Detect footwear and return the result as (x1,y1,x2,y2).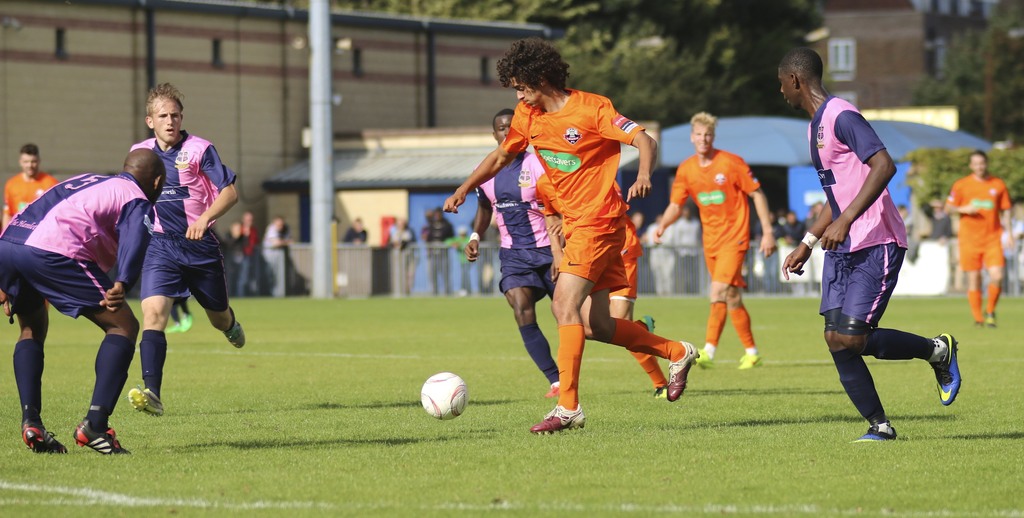
(670,340,696,404).
